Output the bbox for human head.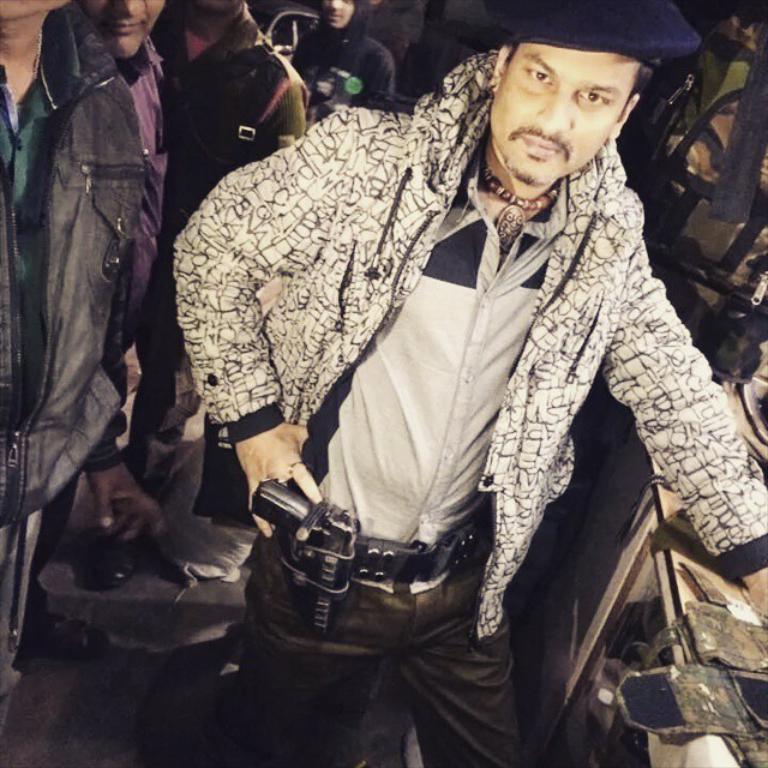
(x1=324, y1=0, x2=372, y2=25).
